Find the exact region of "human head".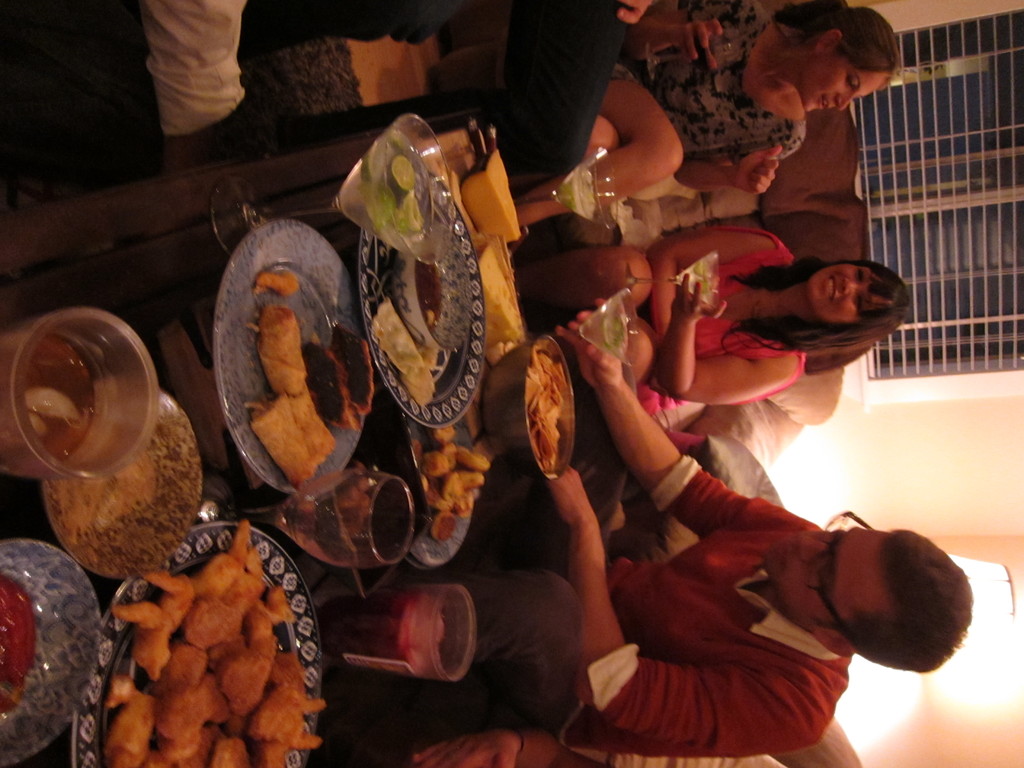
Exact region: [left=760, top=524, right=973, bottom=672].
